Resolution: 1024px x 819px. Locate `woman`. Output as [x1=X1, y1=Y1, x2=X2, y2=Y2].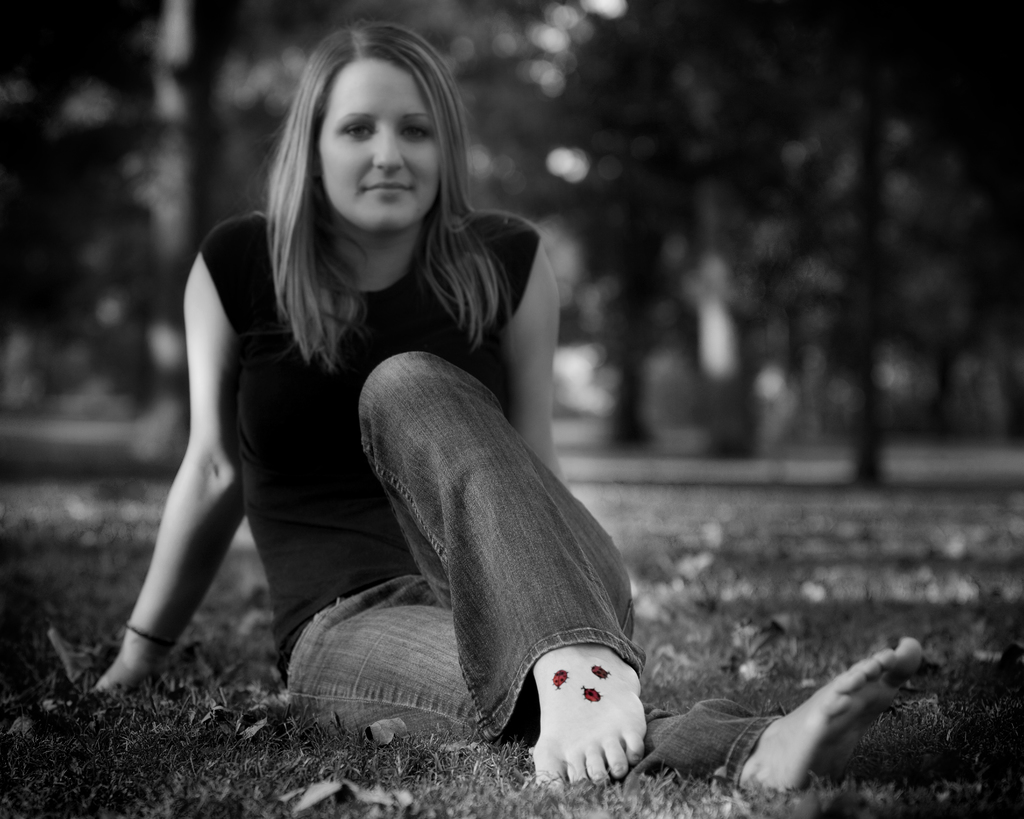
[x1=101, y1=39, x2=874, y2=816].
